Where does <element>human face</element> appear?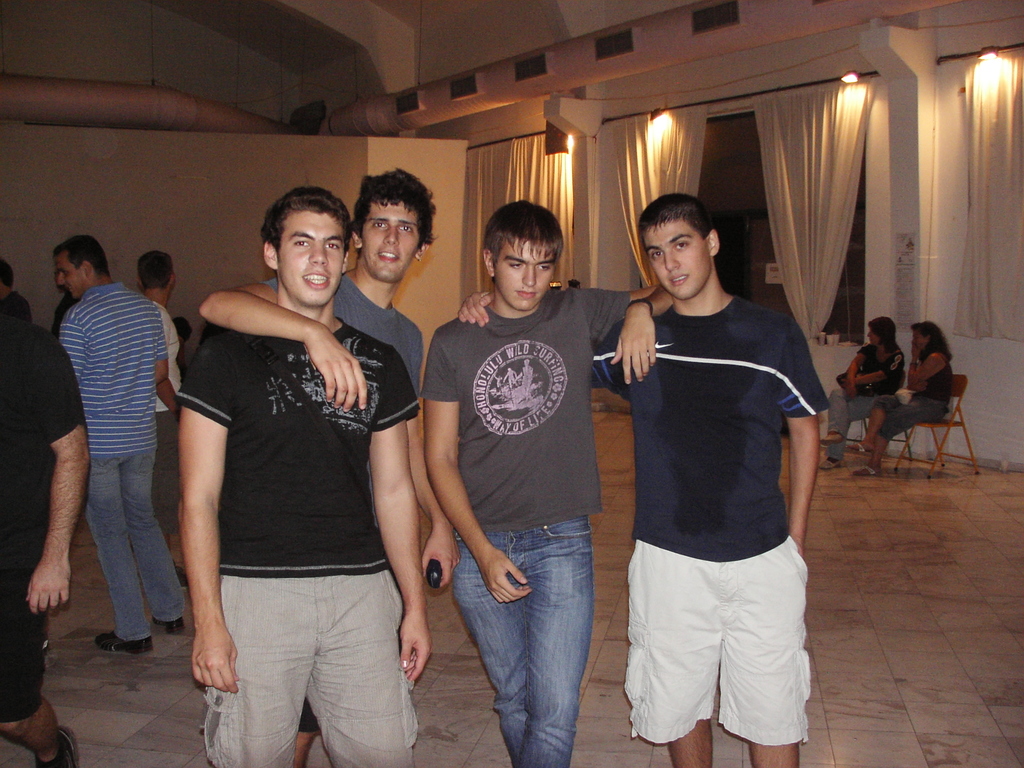
Appears at BBox(56, 253, 84, 299).
